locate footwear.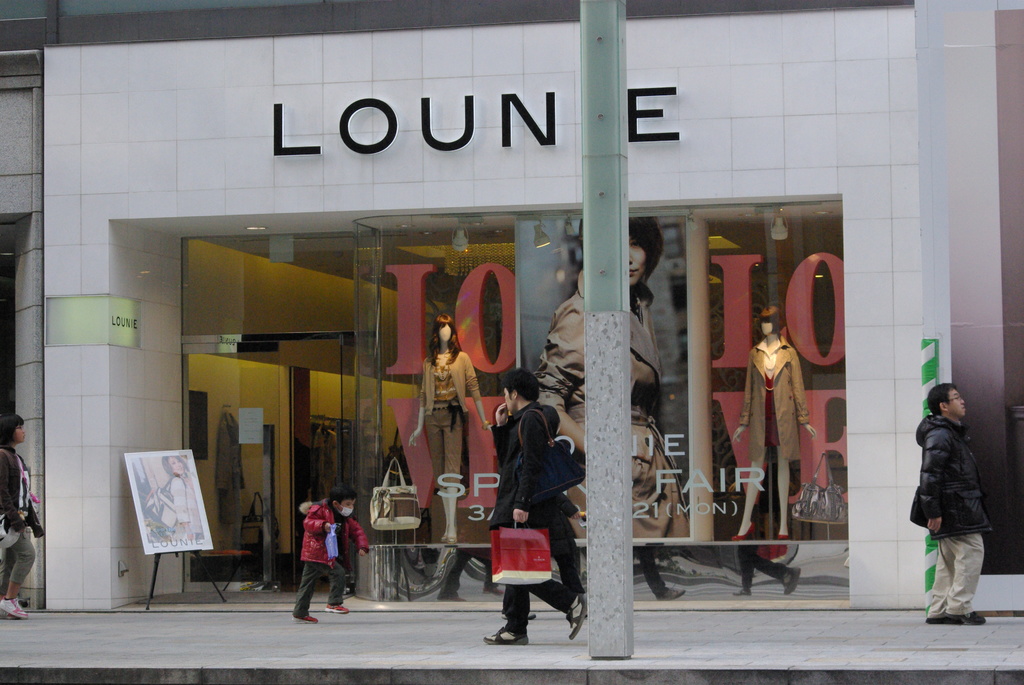
Bounding box: crop(328, 604, 345, 615).
